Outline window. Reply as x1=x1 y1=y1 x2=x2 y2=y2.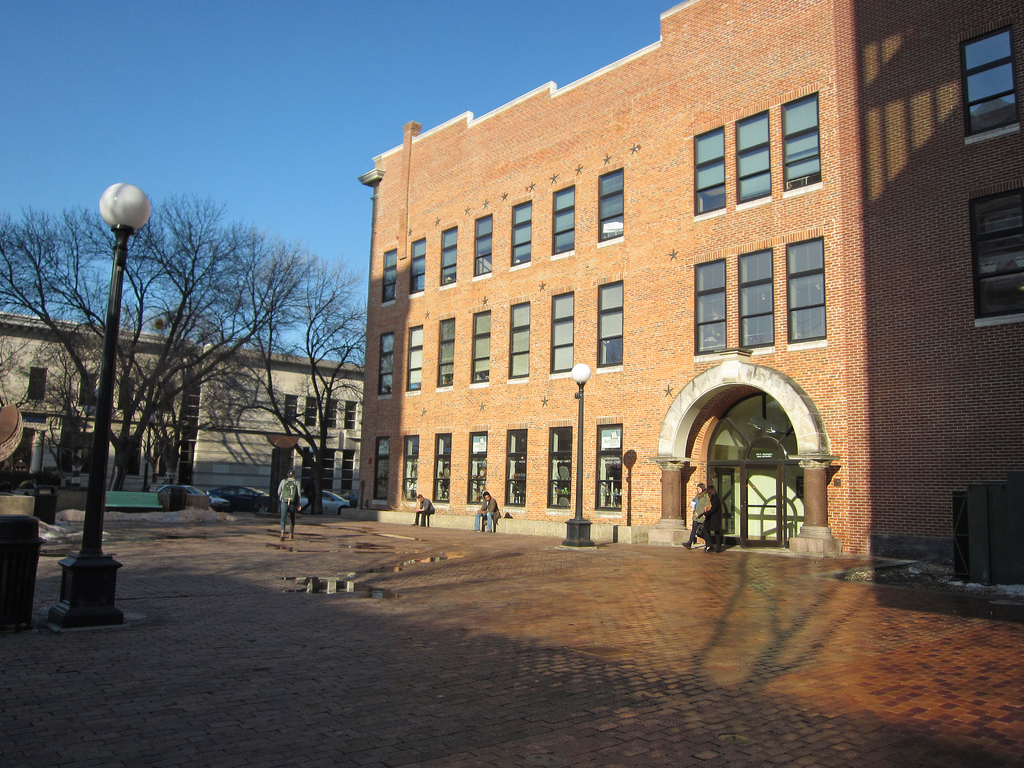
x1=596 y1=168 x2=623 y2=243.
